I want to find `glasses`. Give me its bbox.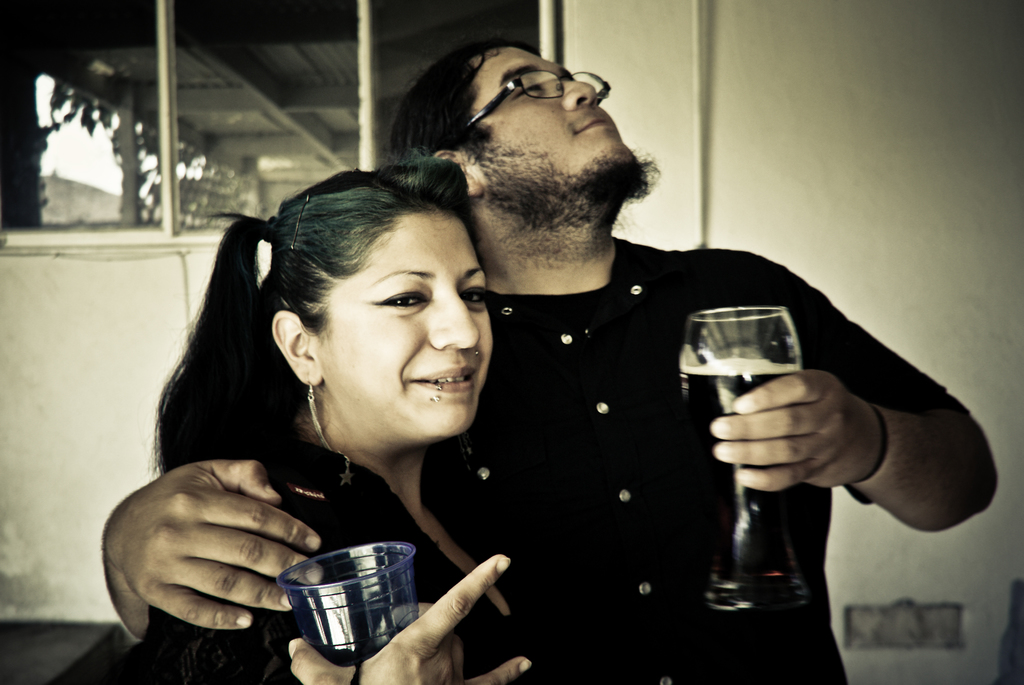
(468, 68, 611, 130).
